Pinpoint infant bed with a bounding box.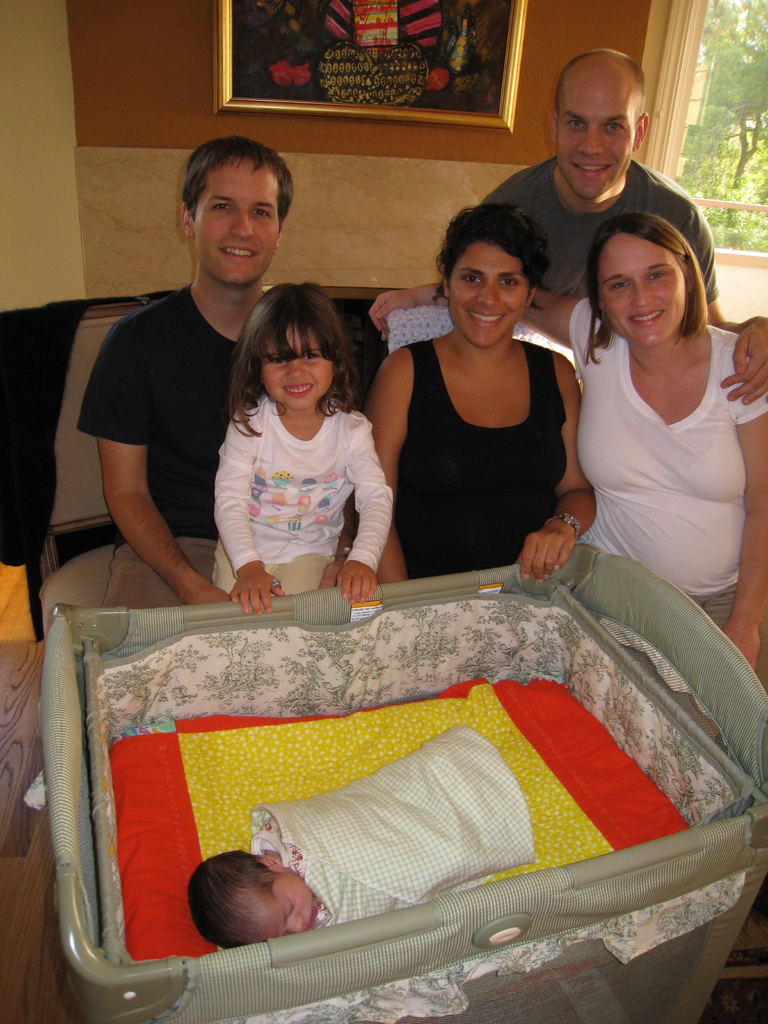
[left=36, top=541, right=767, bottom=1023].
